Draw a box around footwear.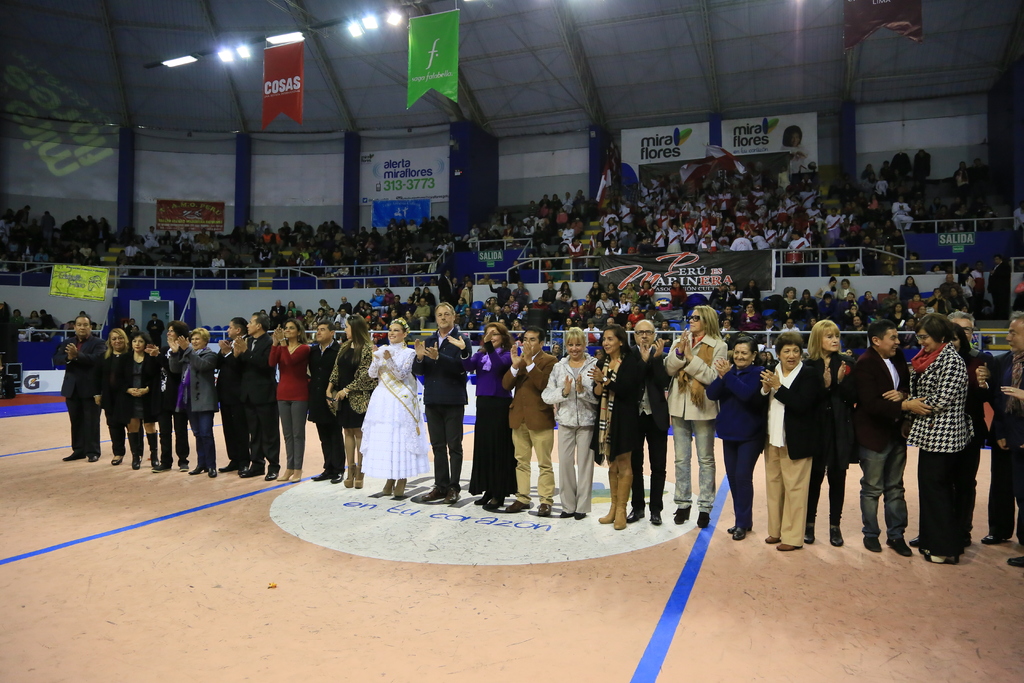
(377, 472, 396, 496).
